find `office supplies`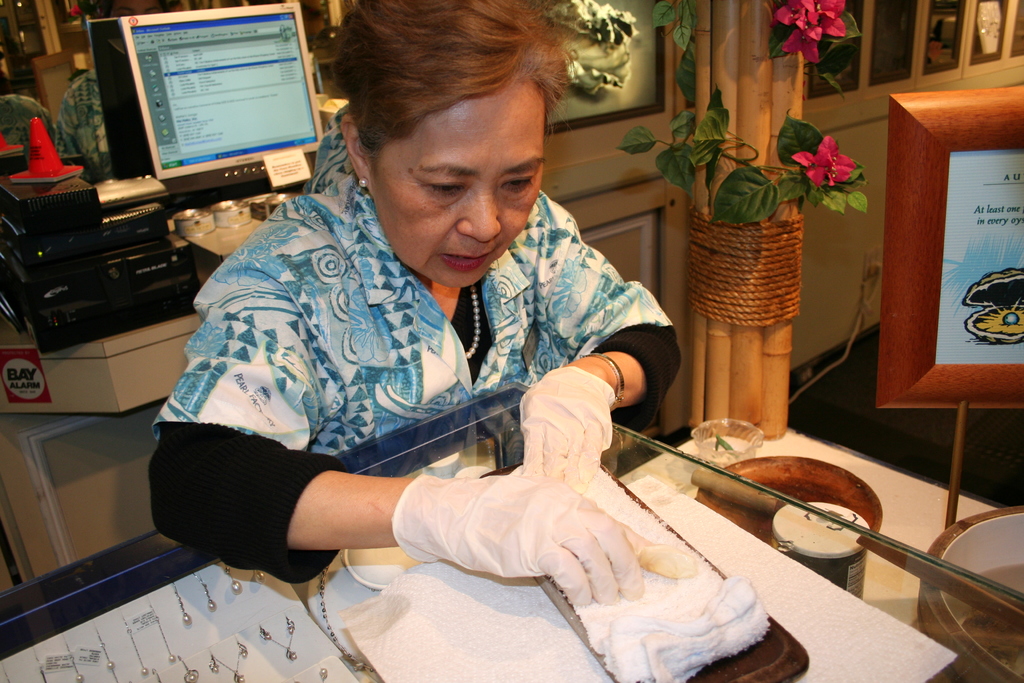
[8,128,287,336]
